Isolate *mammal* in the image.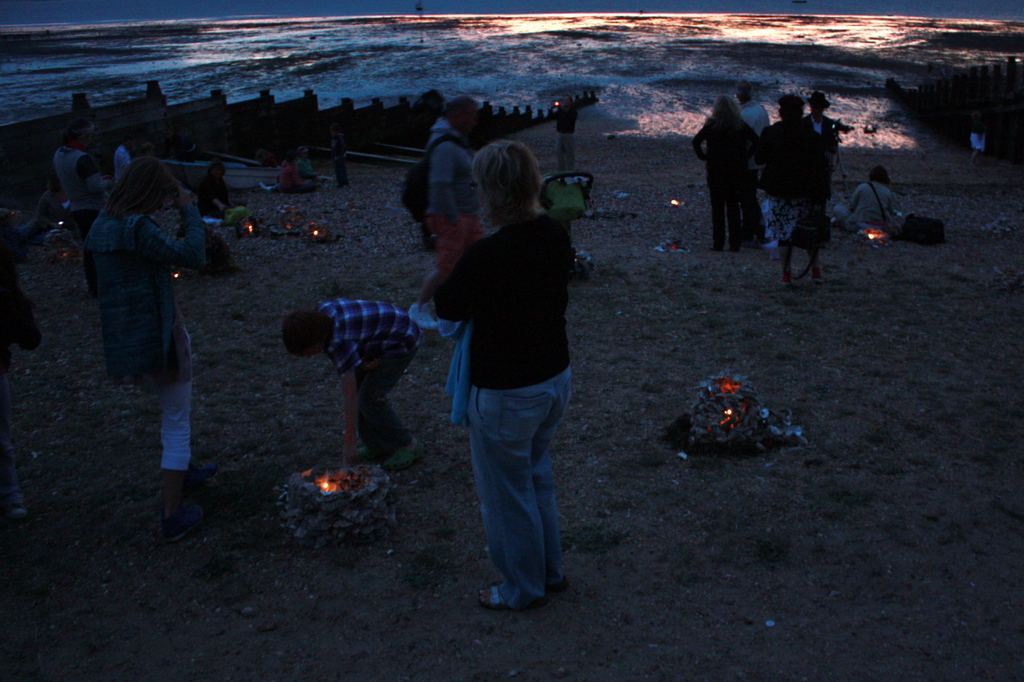
Isolated region: Rect(802, 90, 842, 237).
